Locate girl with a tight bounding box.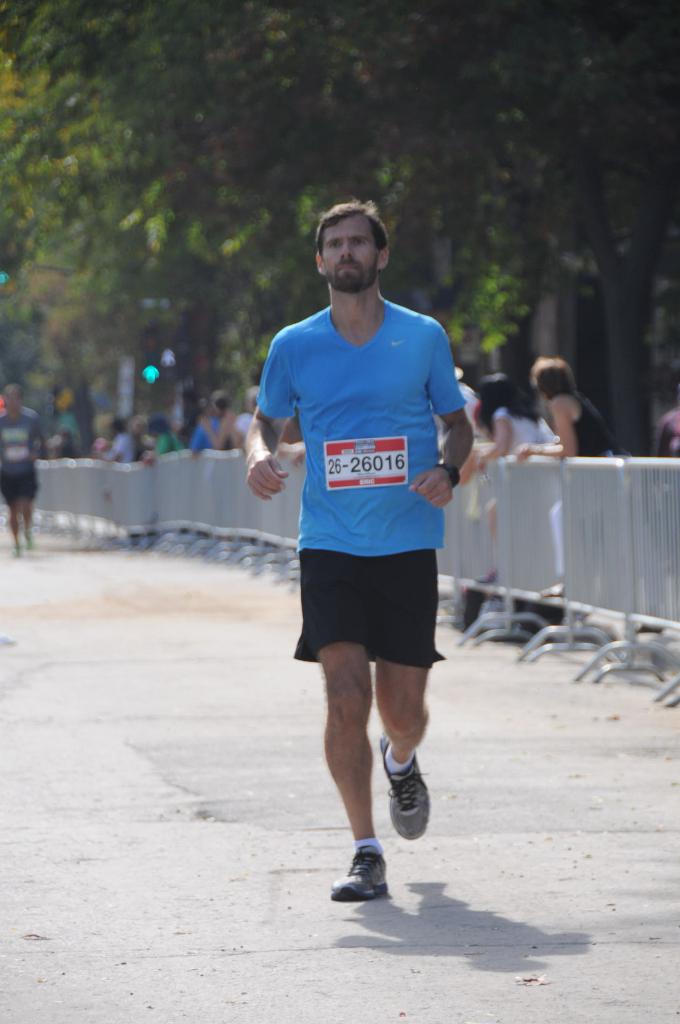
bbox=[476, 376, 564, 463].
